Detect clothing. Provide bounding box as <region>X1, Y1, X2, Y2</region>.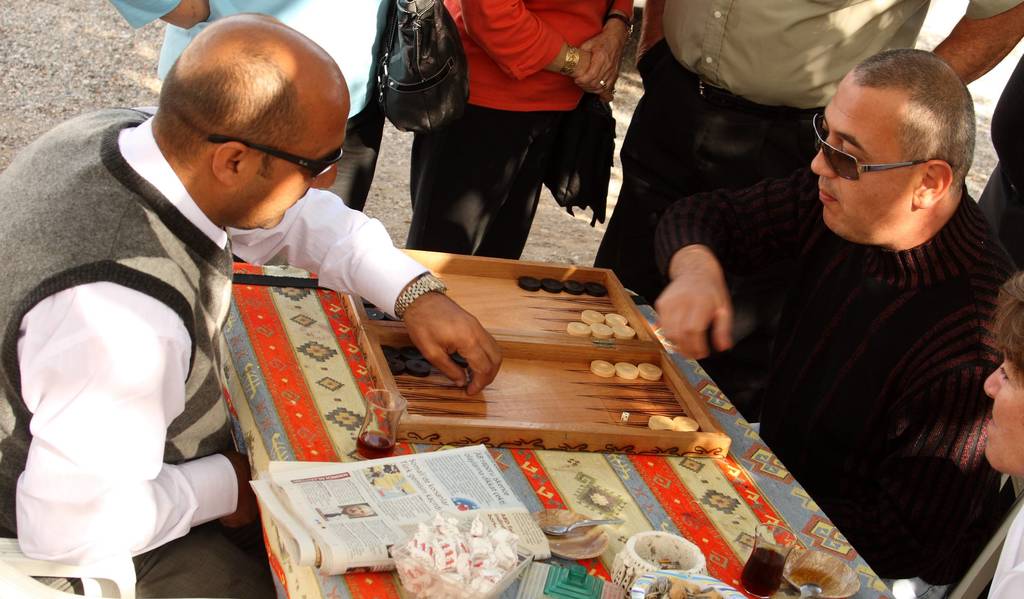
<region>595, 0, 1023, 401</region>.
